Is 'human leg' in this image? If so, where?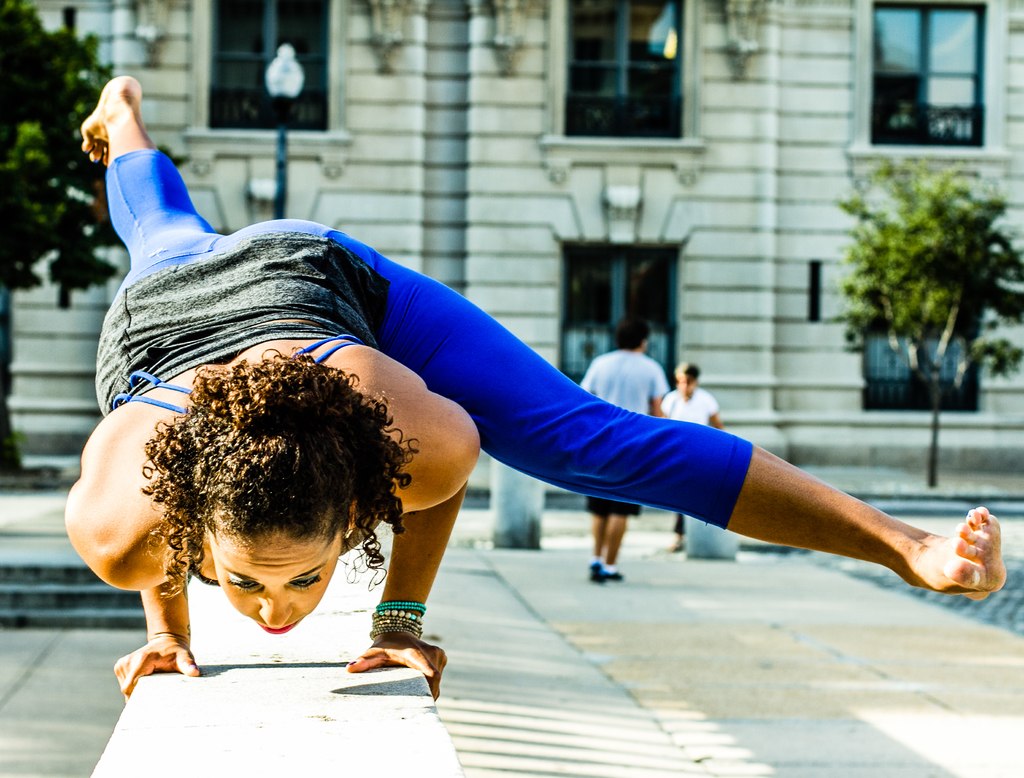
Yes, at 74, 79, 227, 283.
